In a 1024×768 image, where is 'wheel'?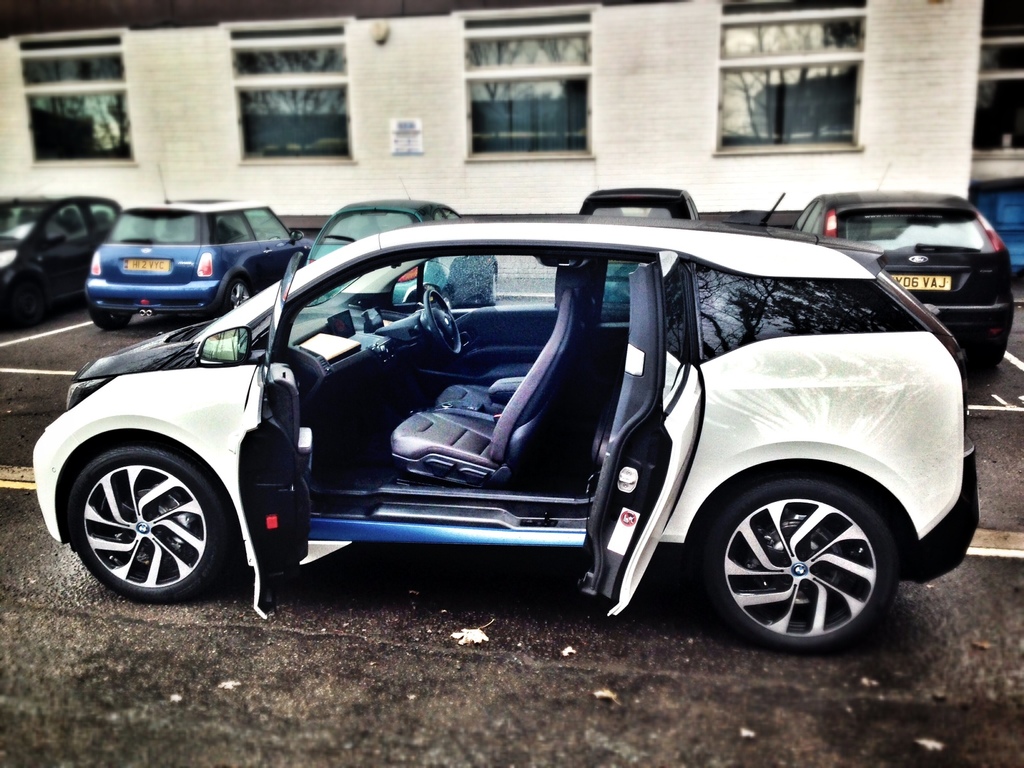
82:311:133:335.
